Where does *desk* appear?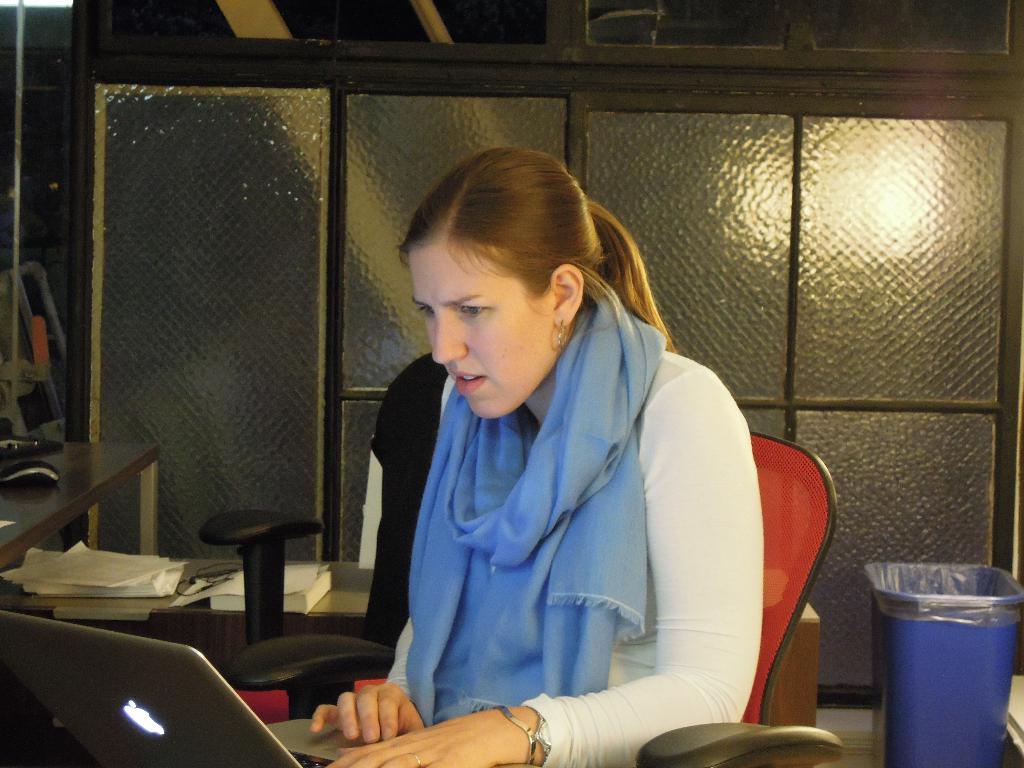
Appears at (0,415,186,614).
